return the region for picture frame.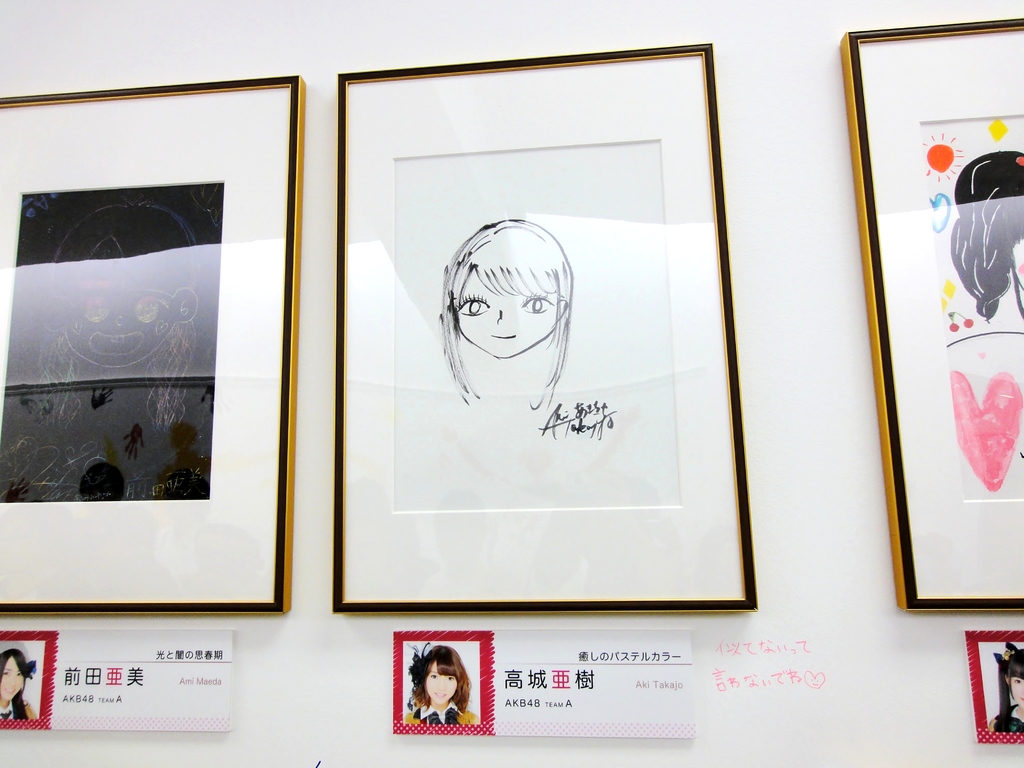
(left=837, top=16, right=1023, bottom=613).
